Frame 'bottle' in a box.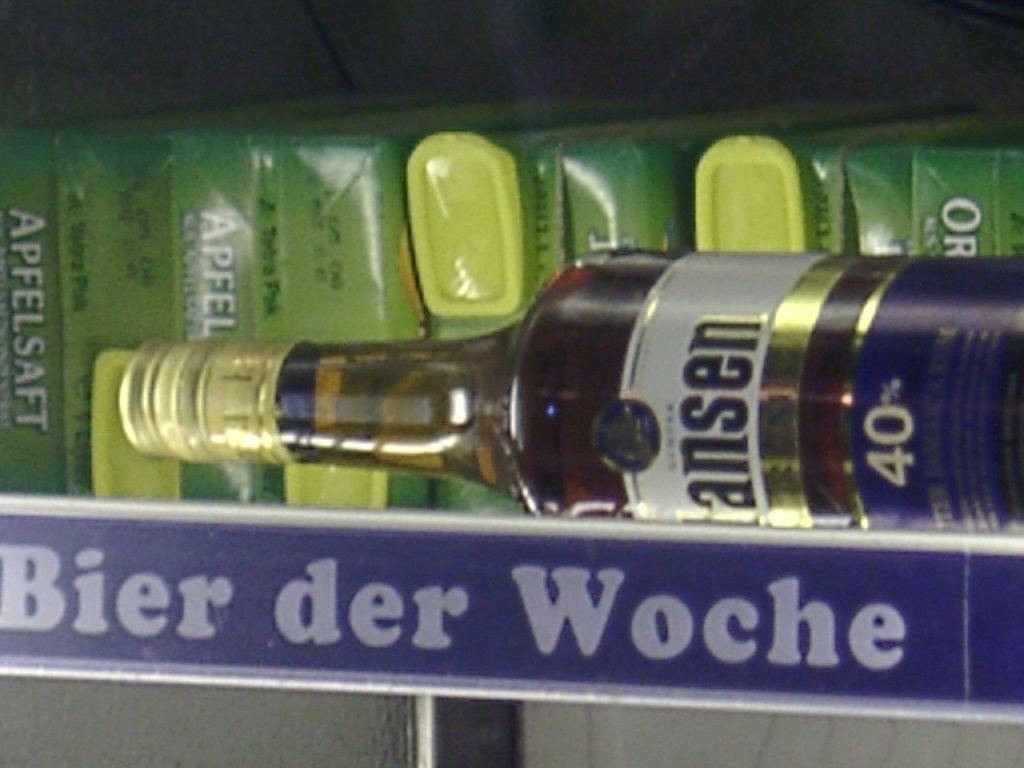
<region>133, 244, 973, 547</region>.
